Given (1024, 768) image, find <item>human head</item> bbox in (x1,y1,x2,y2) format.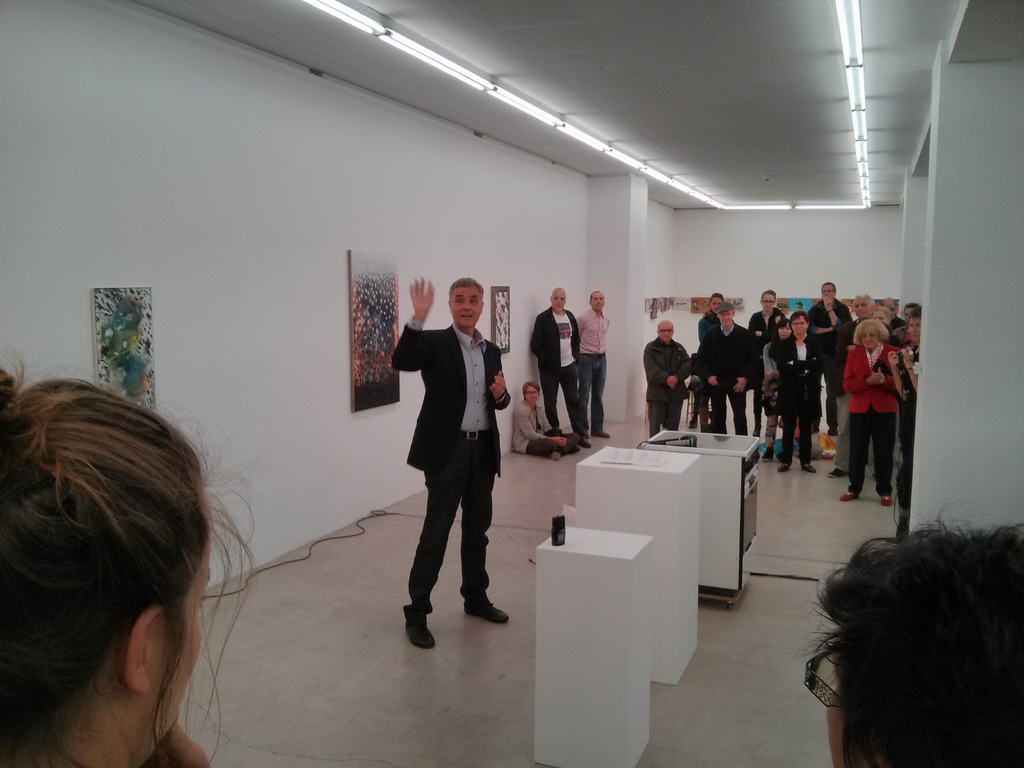
(821,281,836,301).
